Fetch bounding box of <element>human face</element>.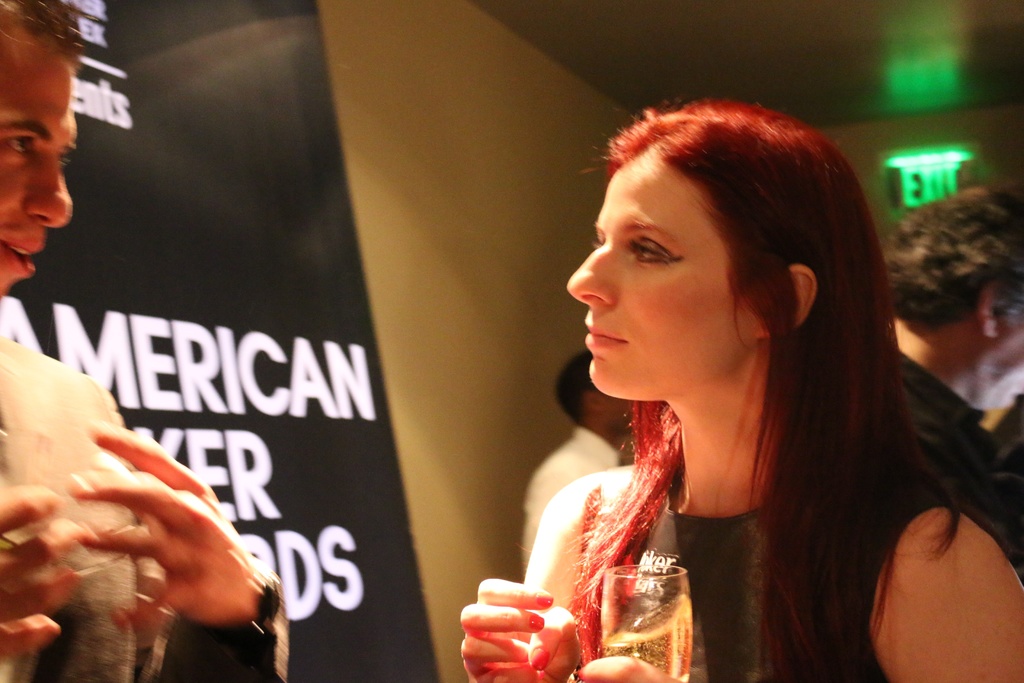
Bbox: rect(959, 309, 1023, 416).
